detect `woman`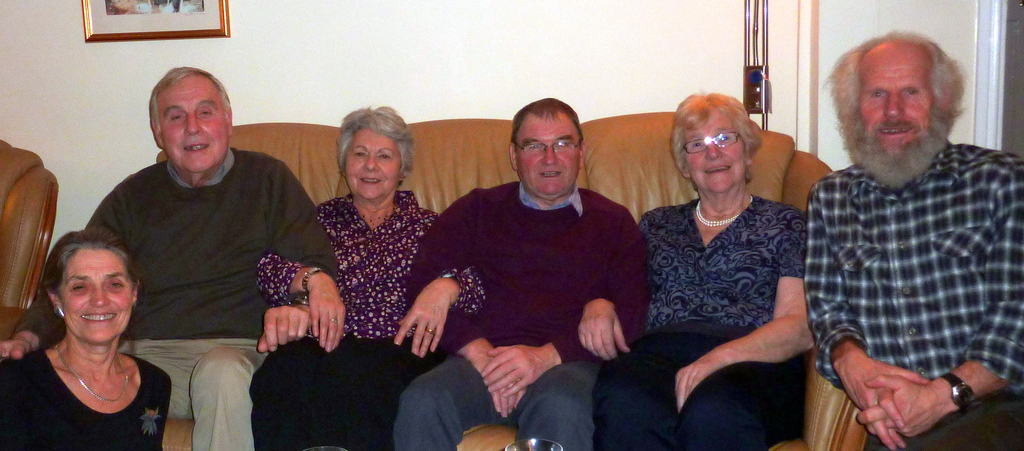
box(249, 106, 480, 450)
